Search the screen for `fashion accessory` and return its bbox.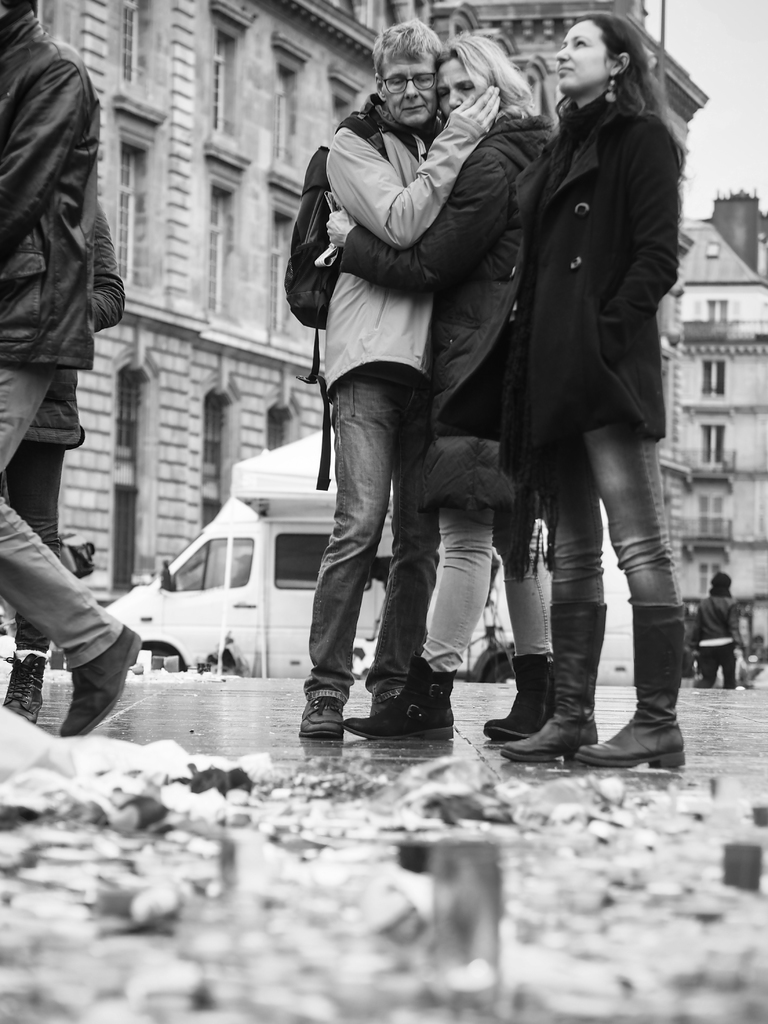
Found: 1/648/45/722.
